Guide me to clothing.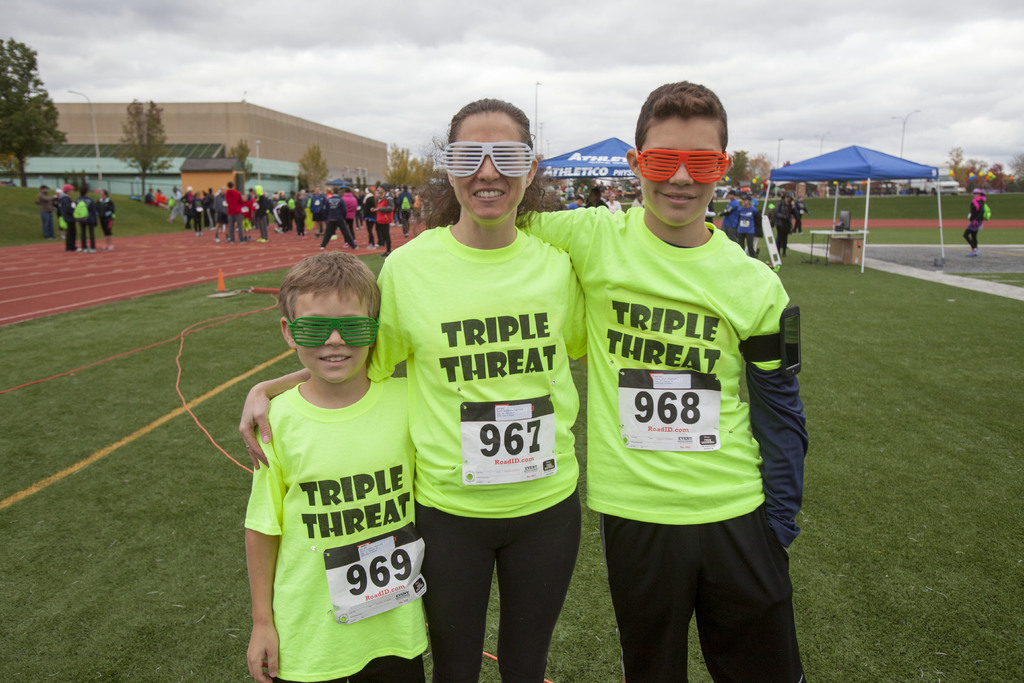
Guidance: select_region(630, 193, 651, 206).
